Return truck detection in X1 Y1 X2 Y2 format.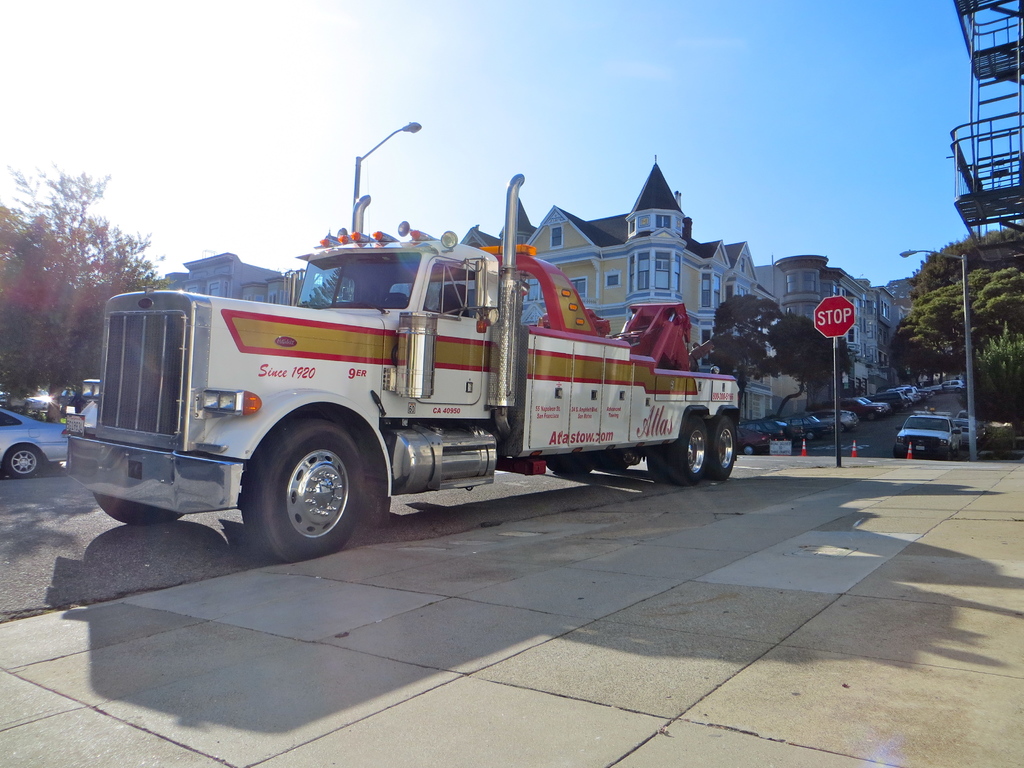
897 406 964 460.
